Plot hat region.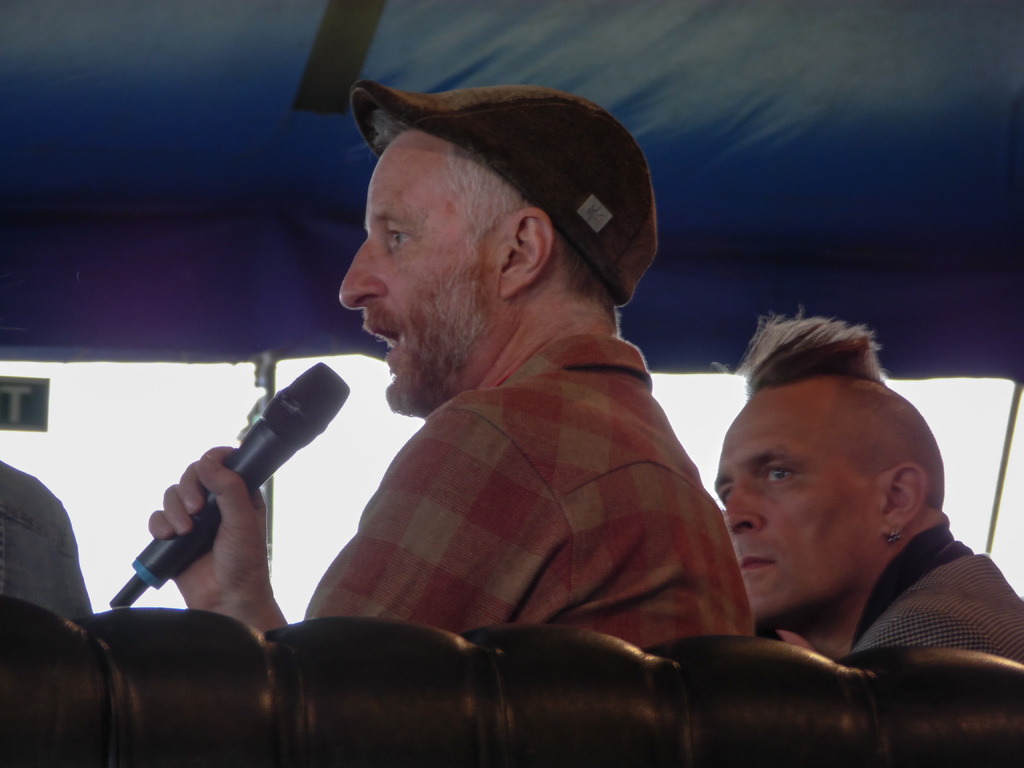
Plotted at 351 79 660 305.
